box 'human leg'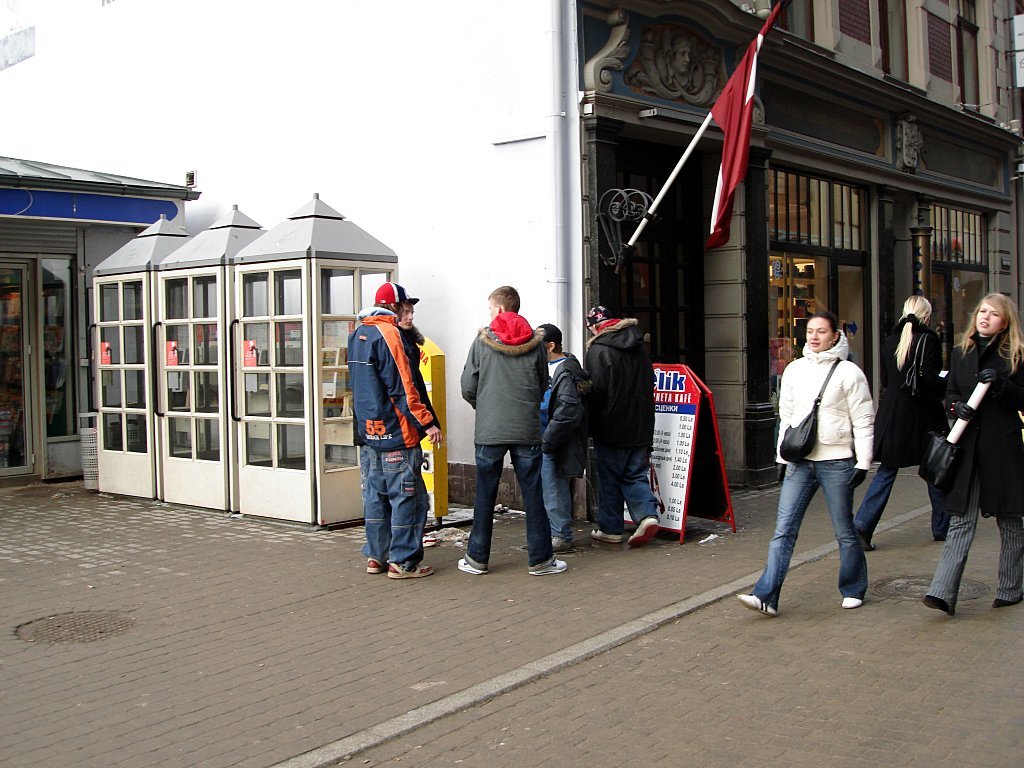
(995, 505, 1023, 604)
